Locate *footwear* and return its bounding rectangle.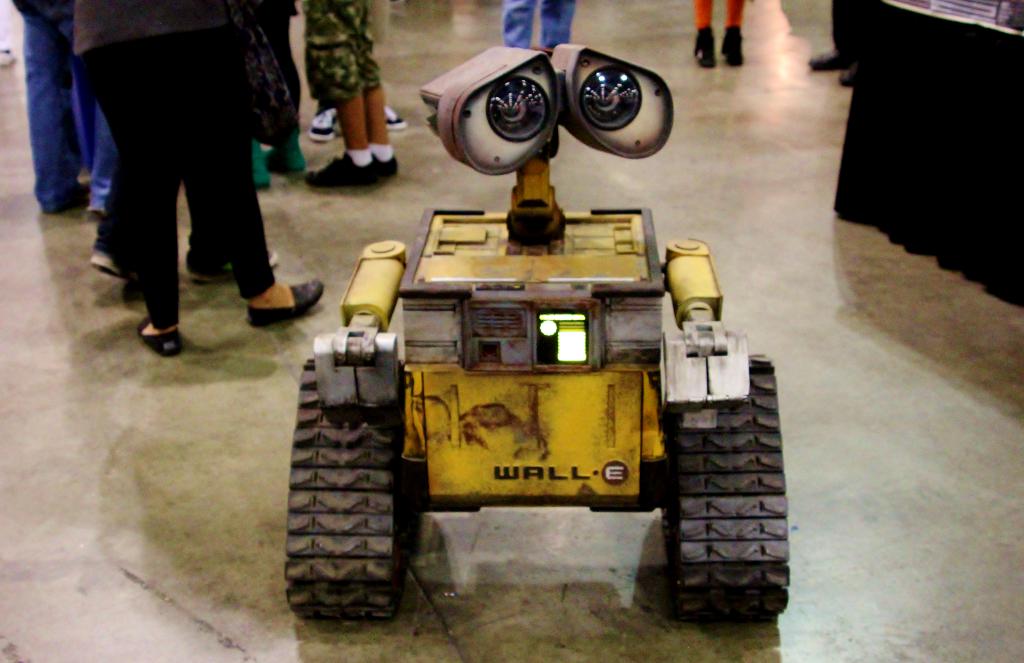
(left=719, top=25, right=744, bottom=65).
